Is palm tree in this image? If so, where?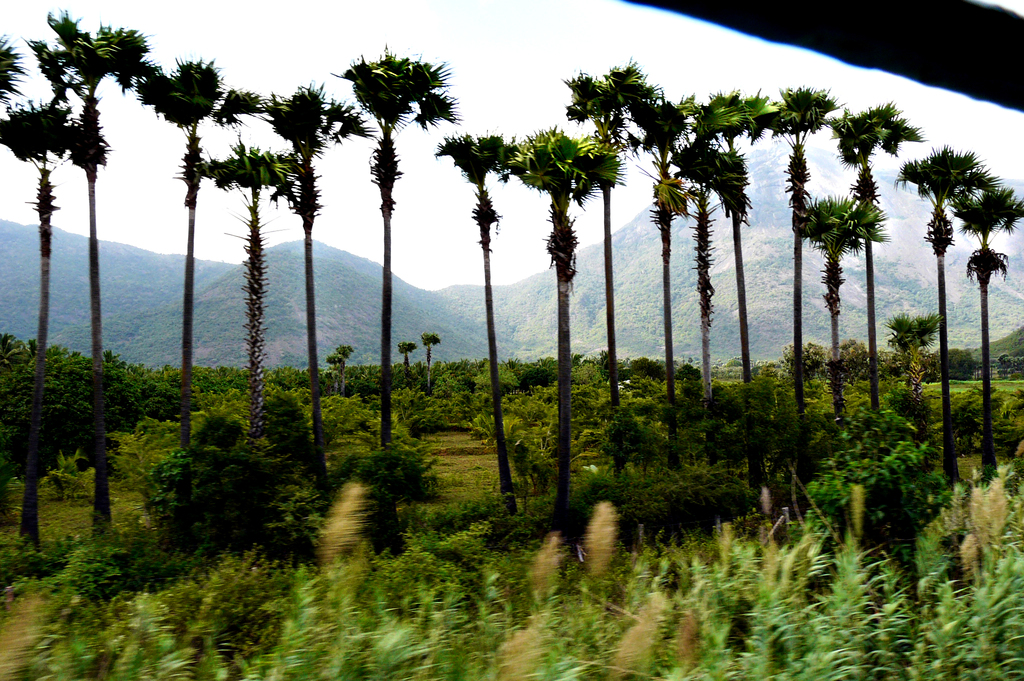
Yes, at 145,43,213,408.
